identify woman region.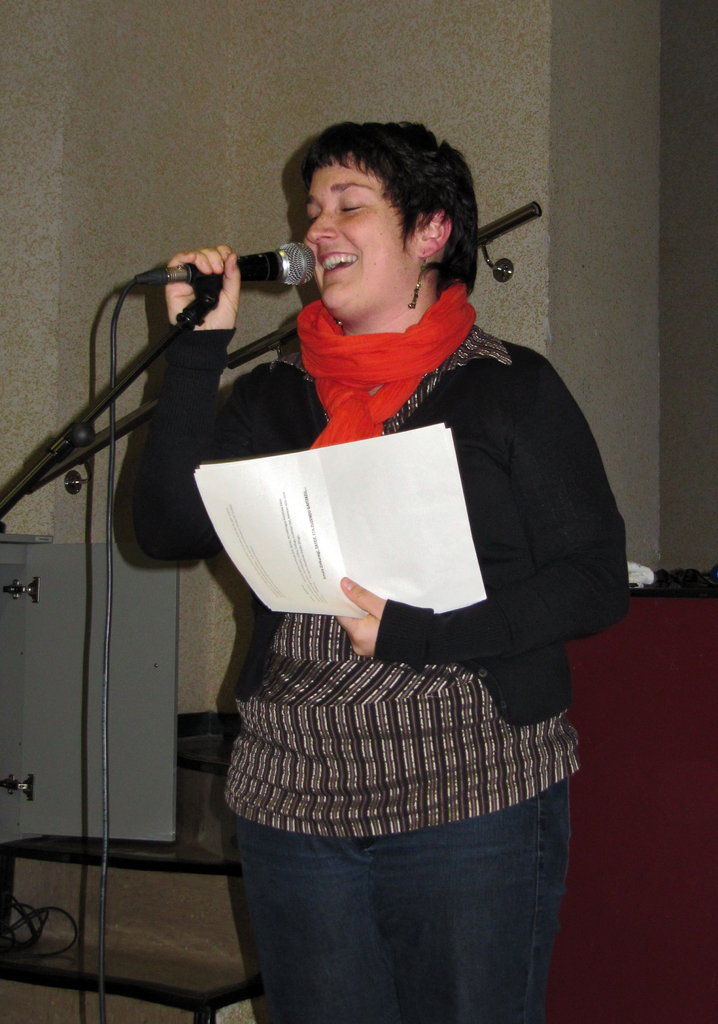
Region: crop(164, 107, 594, 1020).
